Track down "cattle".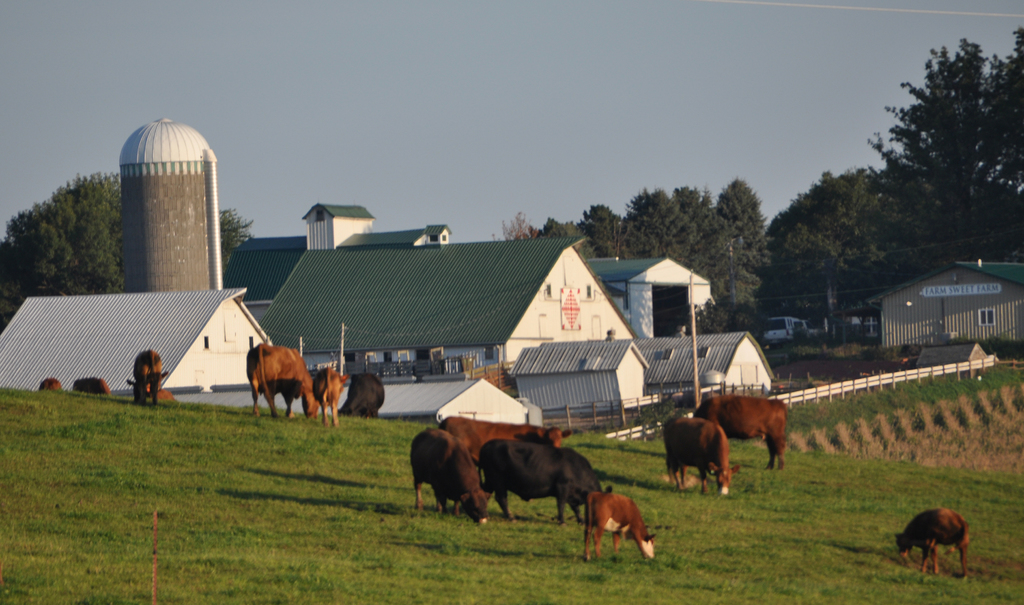
Tracked to (x1=698, y1=393, x2=785, y2=465).
